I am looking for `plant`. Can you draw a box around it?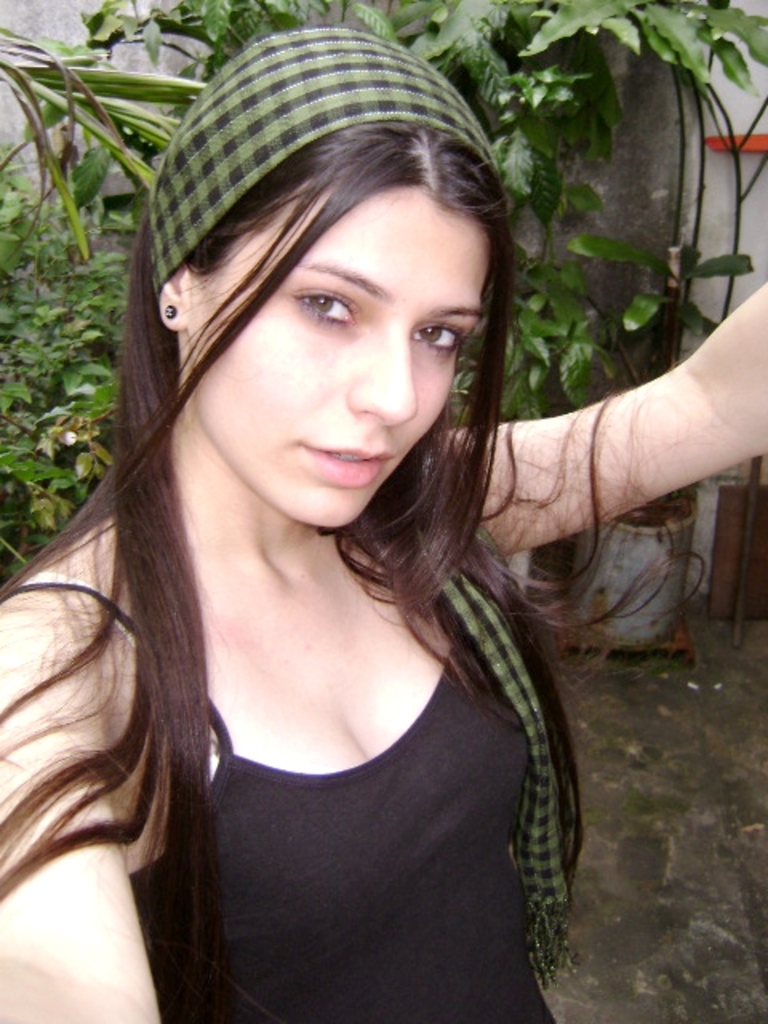
Sure, the bounding box is bbox(422, 3, 766, 93).
